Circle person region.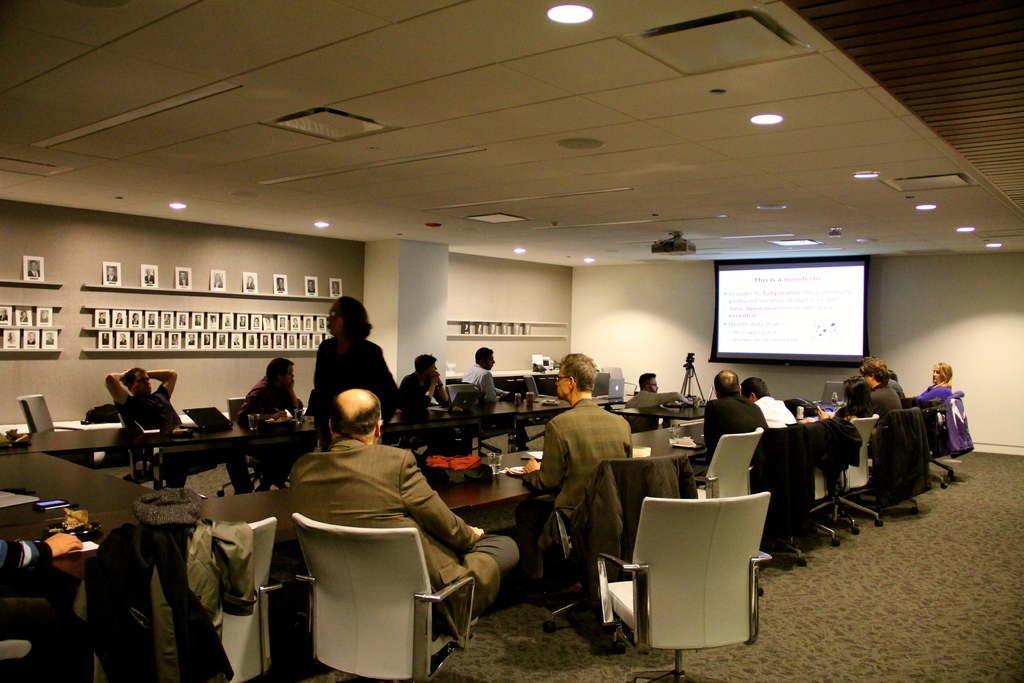
Region: x1=242 y1=349 x2=304 y2=425.
